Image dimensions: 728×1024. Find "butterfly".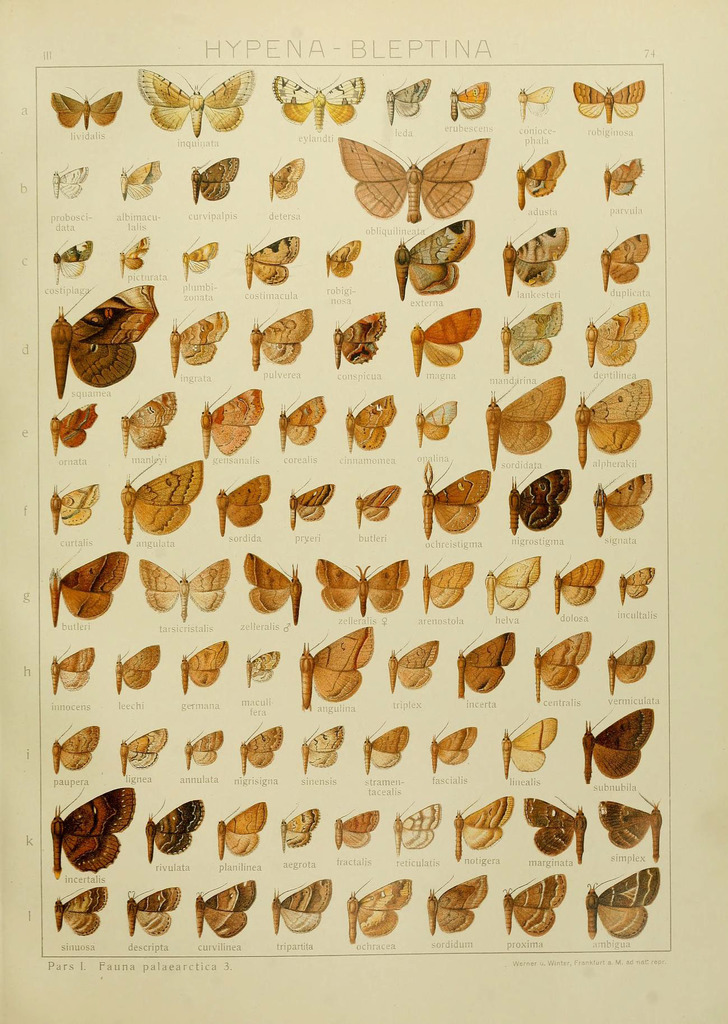
241 547 301 625.
